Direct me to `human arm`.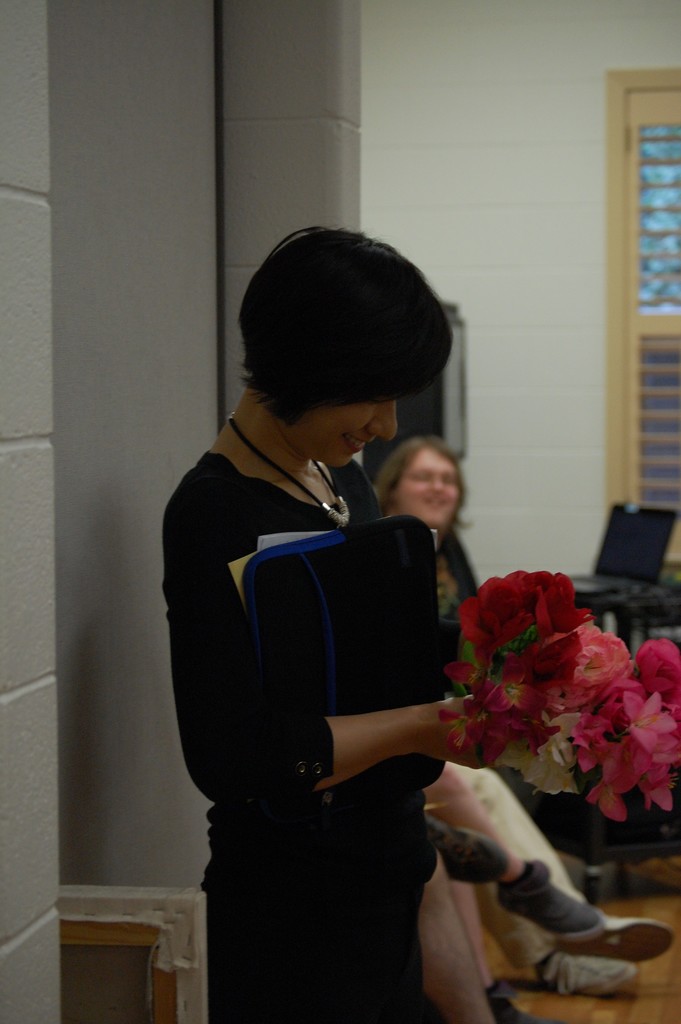
Direction: [432,616,506,690].
